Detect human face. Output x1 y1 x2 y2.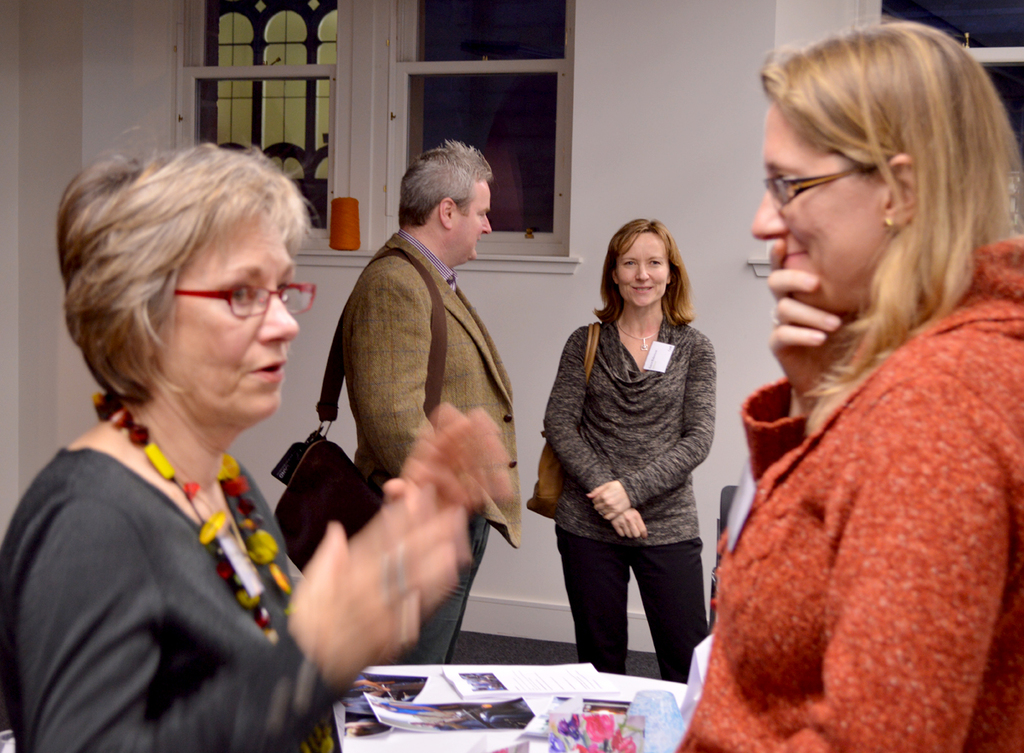
461 178 492 261.
